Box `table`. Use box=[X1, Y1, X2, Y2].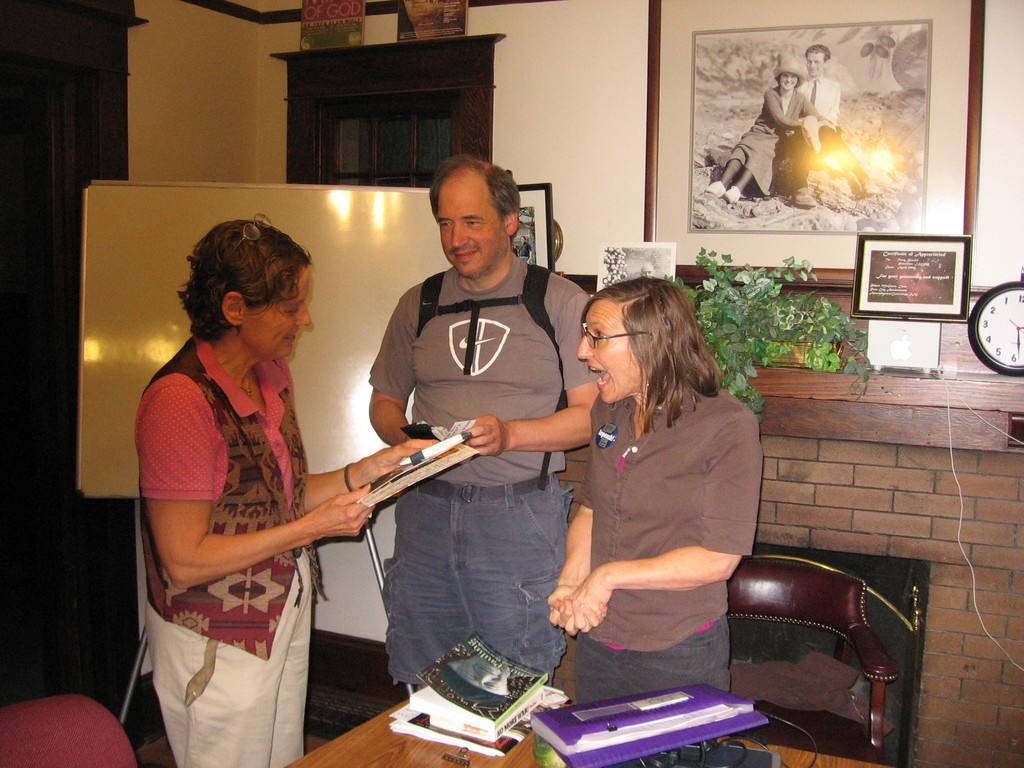
box=[284, 699, 884, 767].
